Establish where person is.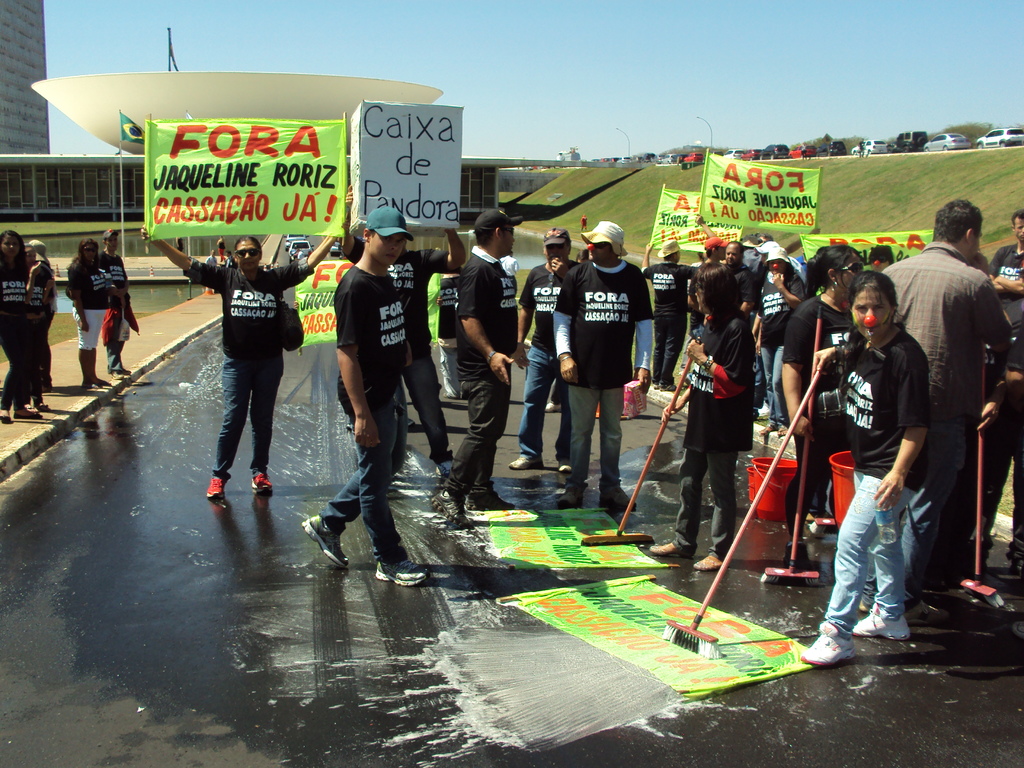
Established at region(855, 203, 998, 610).
